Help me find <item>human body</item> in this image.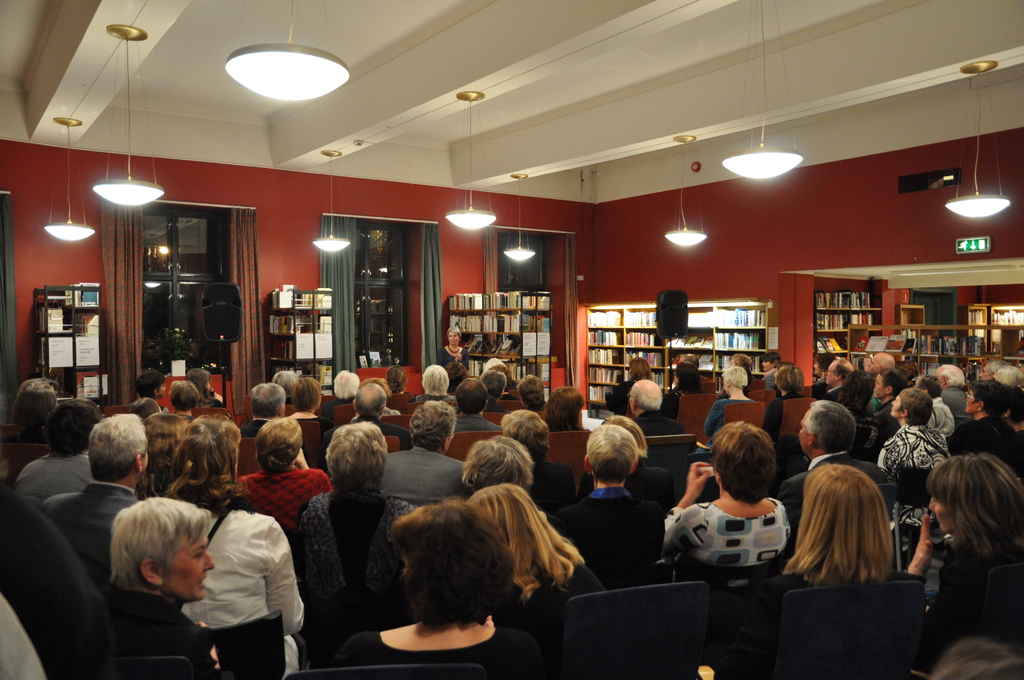
Found it: rect(853, 399, 899, 461).
